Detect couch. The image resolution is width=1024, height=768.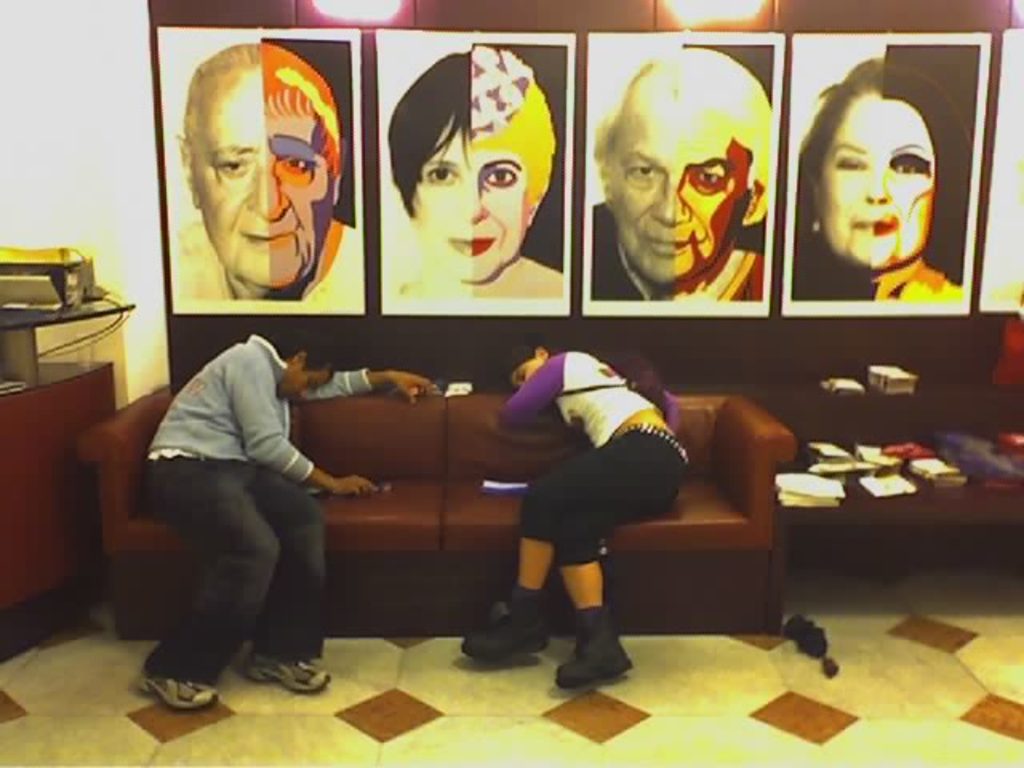
select_region(78, 382, 795, 634).
